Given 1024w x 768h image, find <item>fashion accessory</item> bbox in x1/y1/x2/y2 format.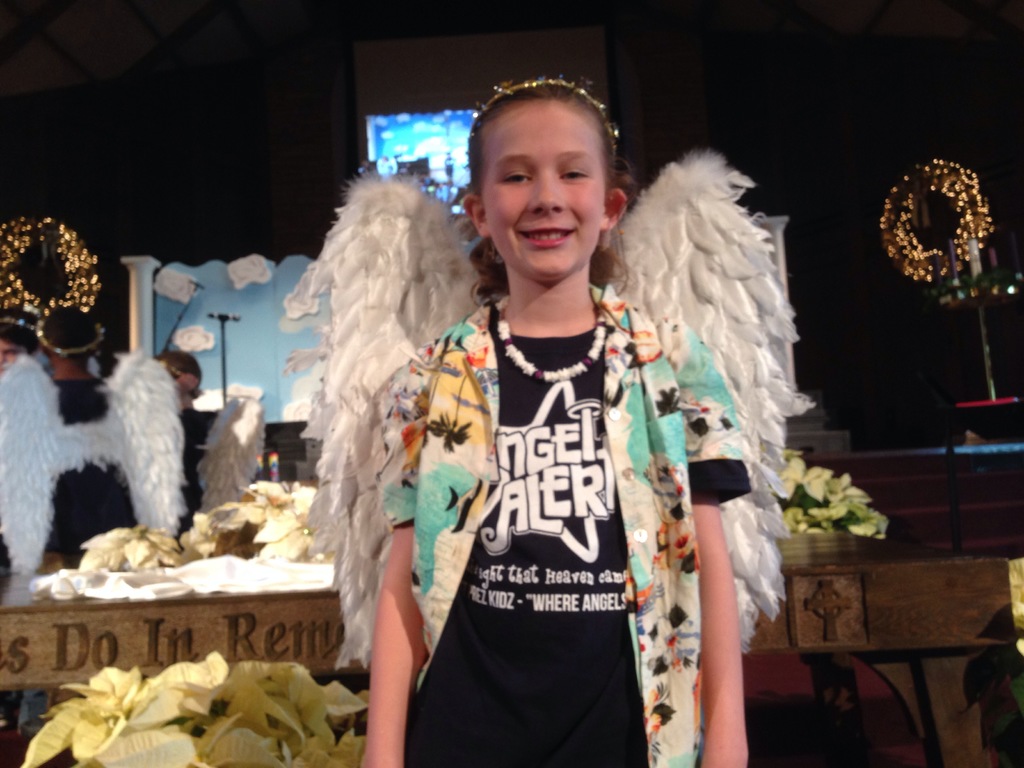
461/69/621/191.
